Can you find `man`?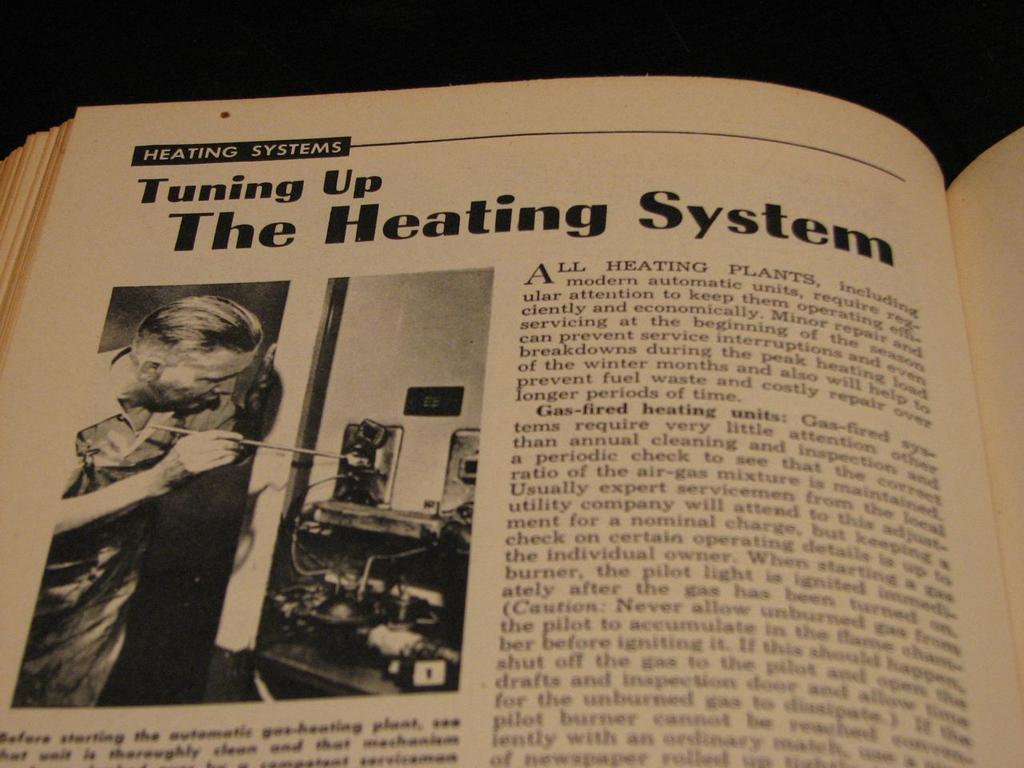
Yes, bounding box: pyautogui.locateOnScreen(12, 292, 278, 710).
